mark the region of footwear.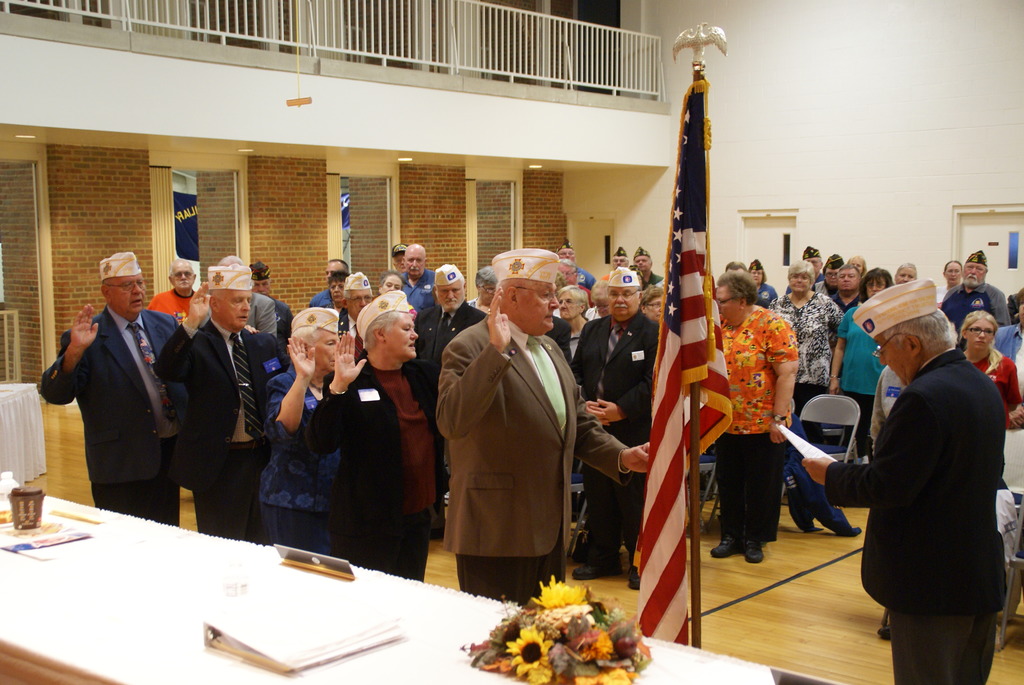
Region: <box>570,558,619,576</box>.
